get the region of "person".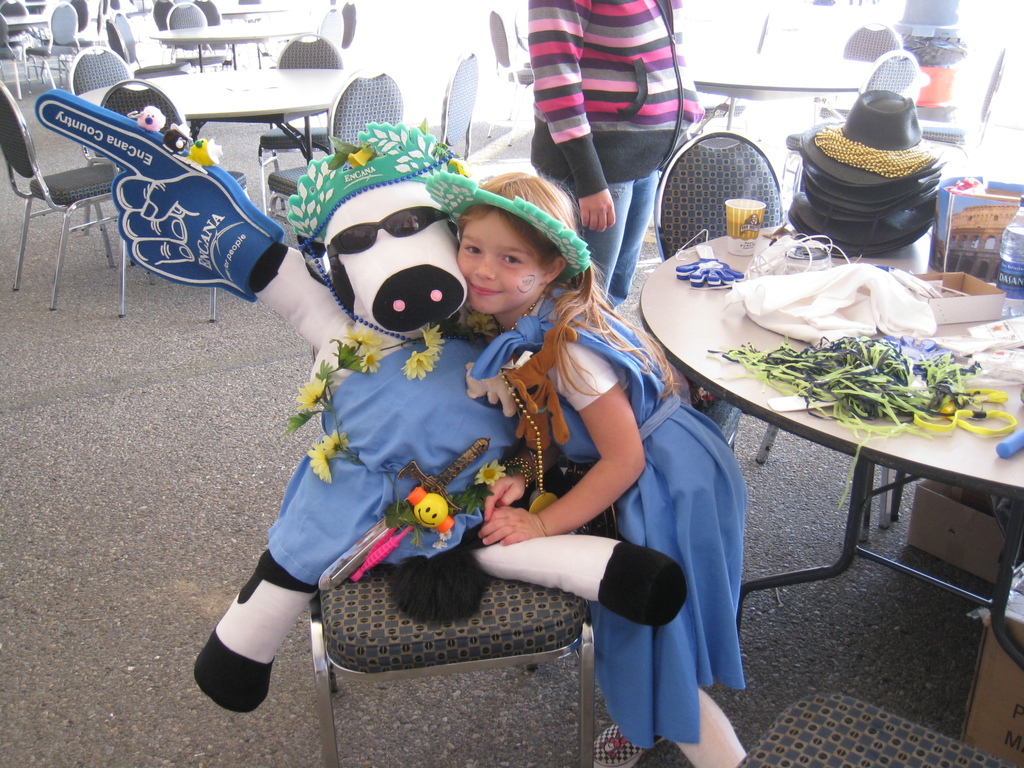
{"left": 518, "top": 0, "right": 678, "bottom": 301}.
